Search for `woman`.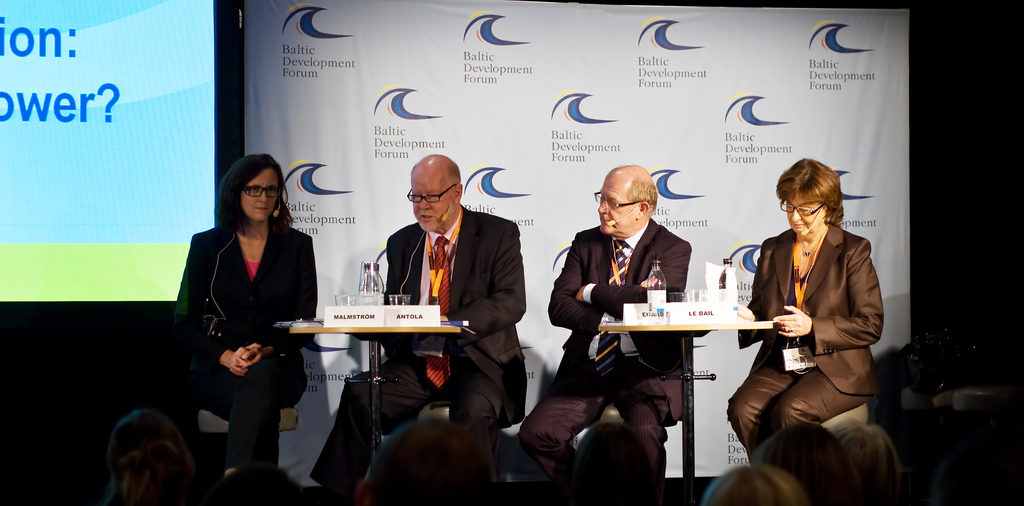
Found at detection(181, 146, 314, 500).
